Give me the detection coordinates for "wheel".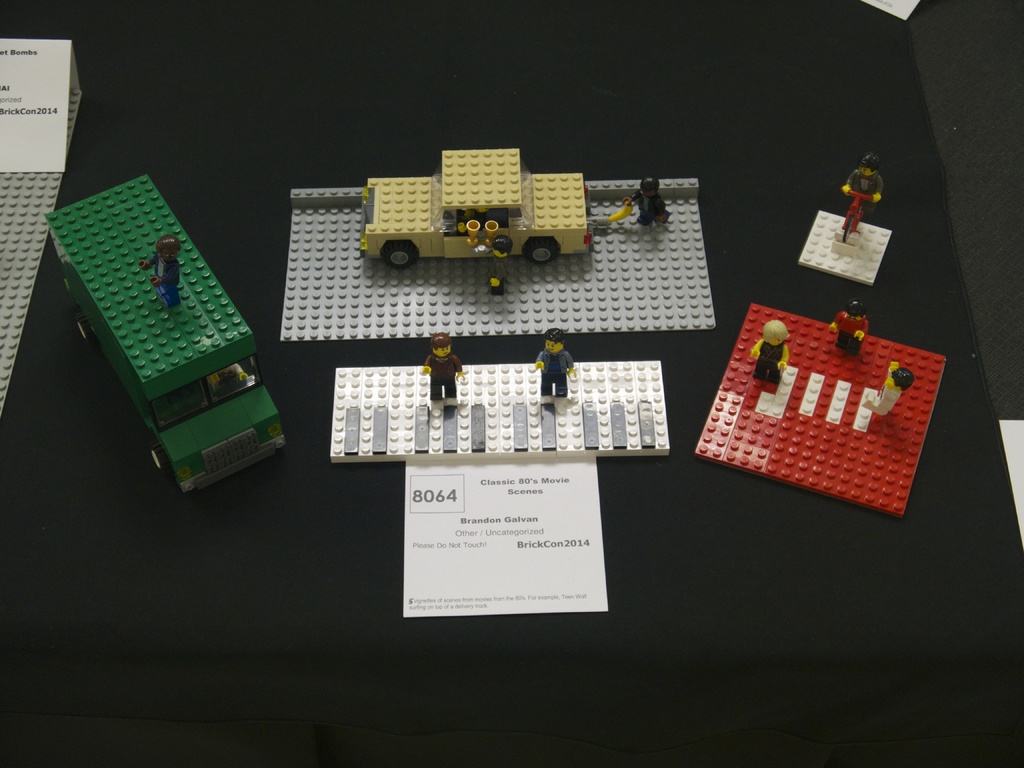
[x1=76, y1=313, x2=95, y2=342].
